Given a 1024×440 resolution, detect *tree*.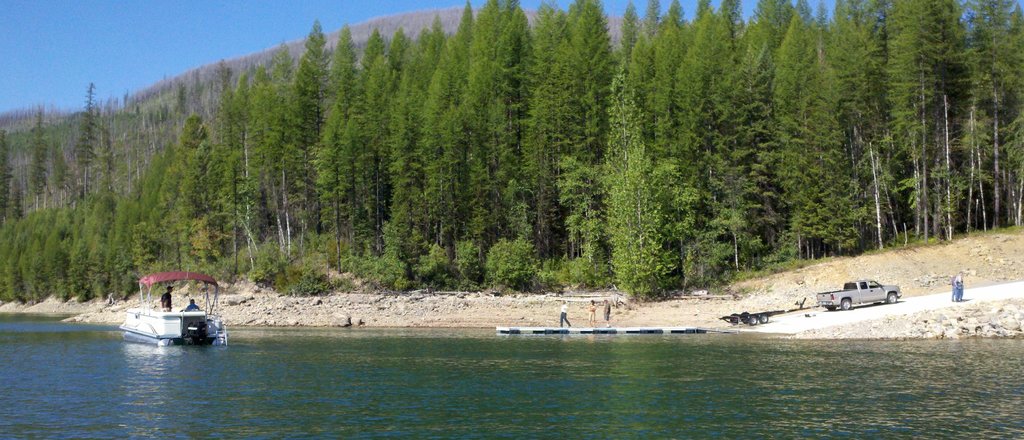
{"left": 358, "top": 55, "right": 401, "bottom": 257}.
